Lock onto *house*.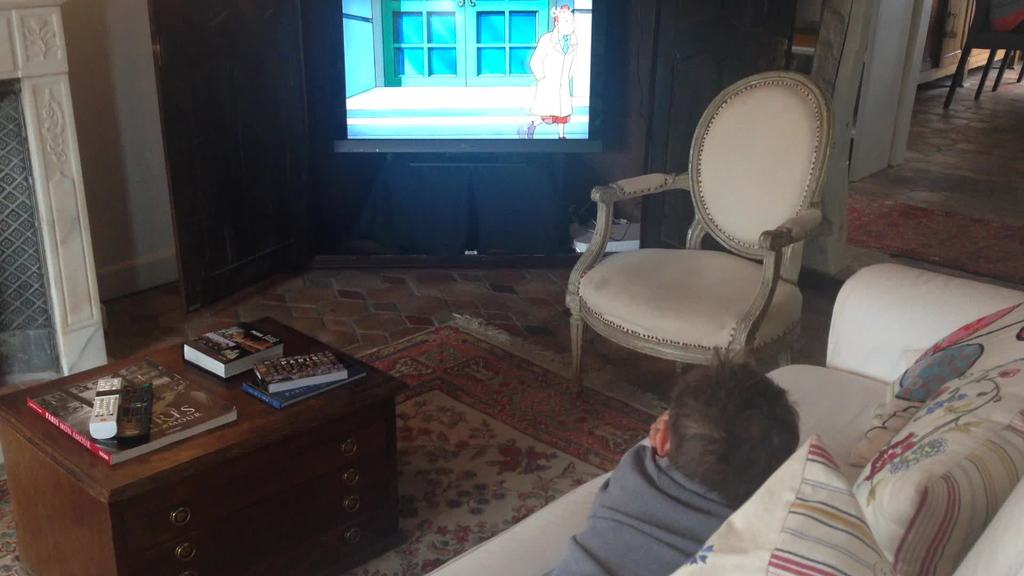
Locked: crop(20, 0, 946, 552).
